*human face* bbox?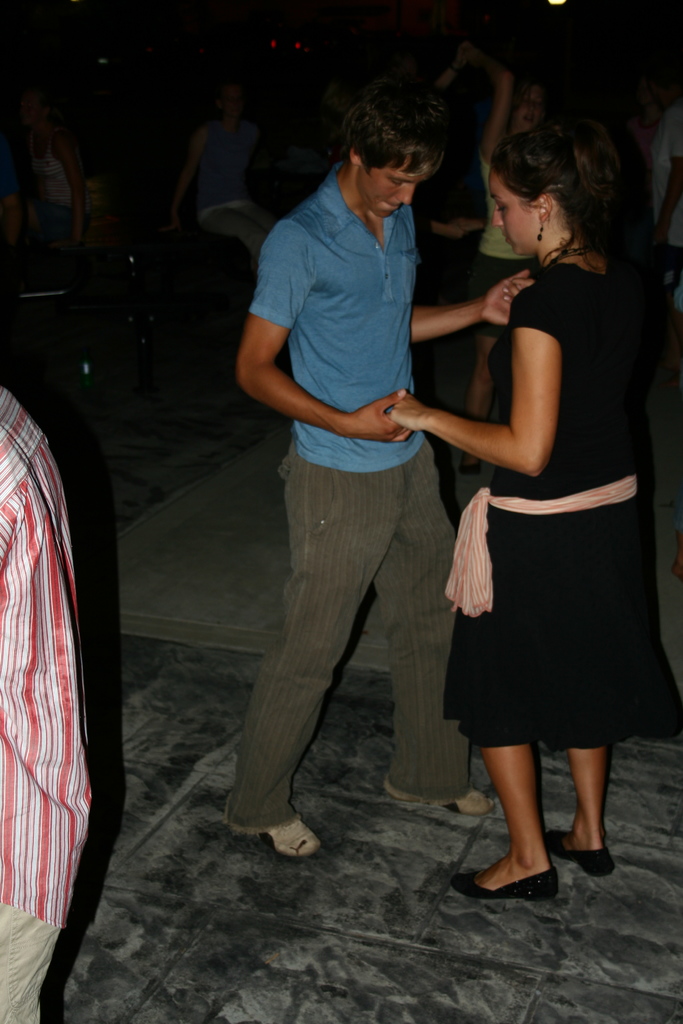
(490, 173, 535, 260)
